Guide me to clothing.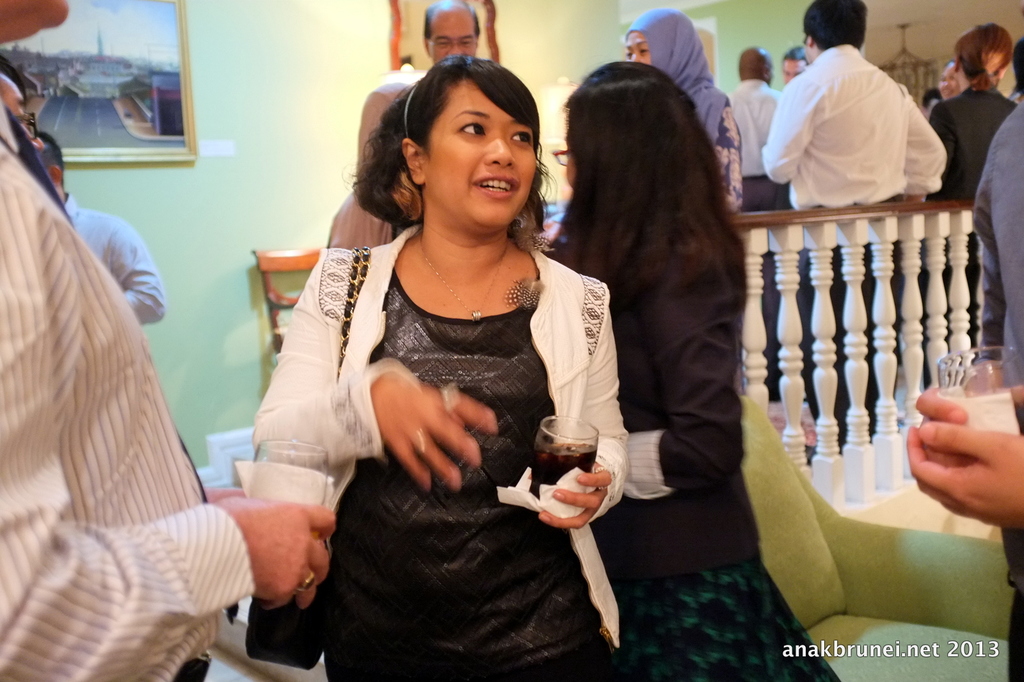
Guidance: box(728, 74, 781, 393).
